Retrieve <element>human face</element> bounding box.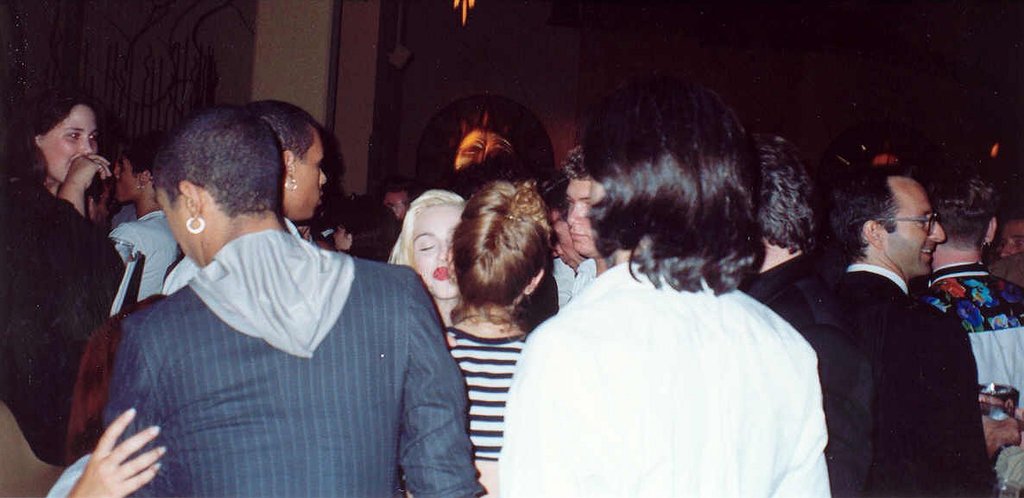
Bounding box: l=32, t=98, r=95, b=179.
